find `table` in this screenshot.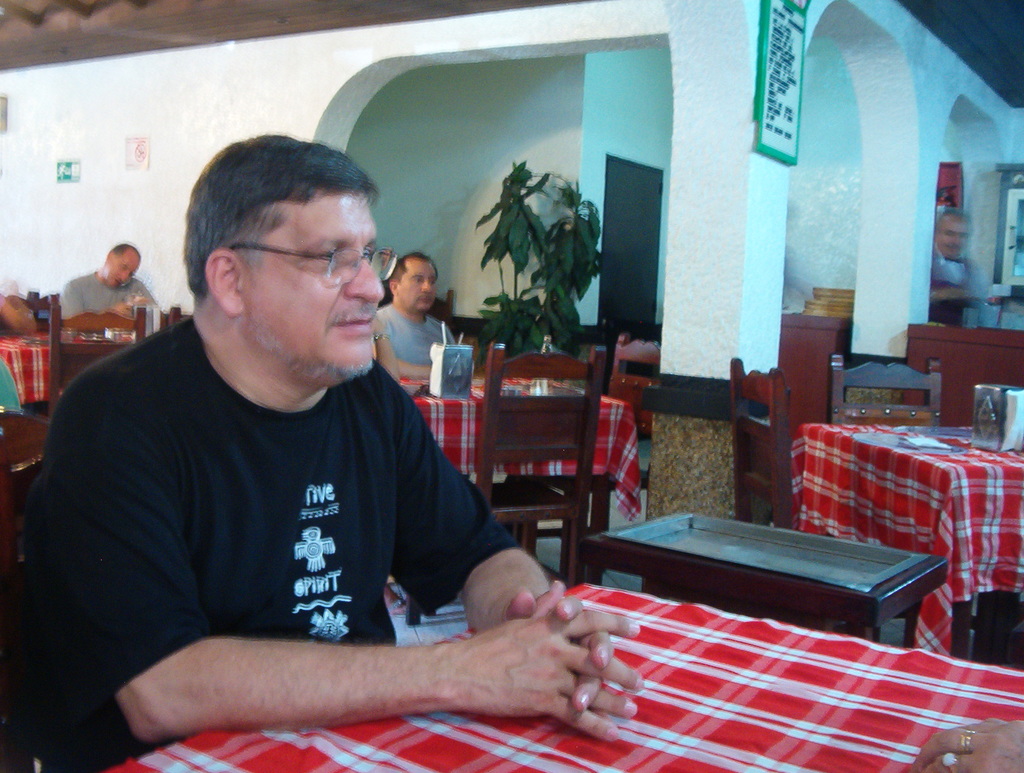
The bounding box for `table` is (16,562,1023,772).
